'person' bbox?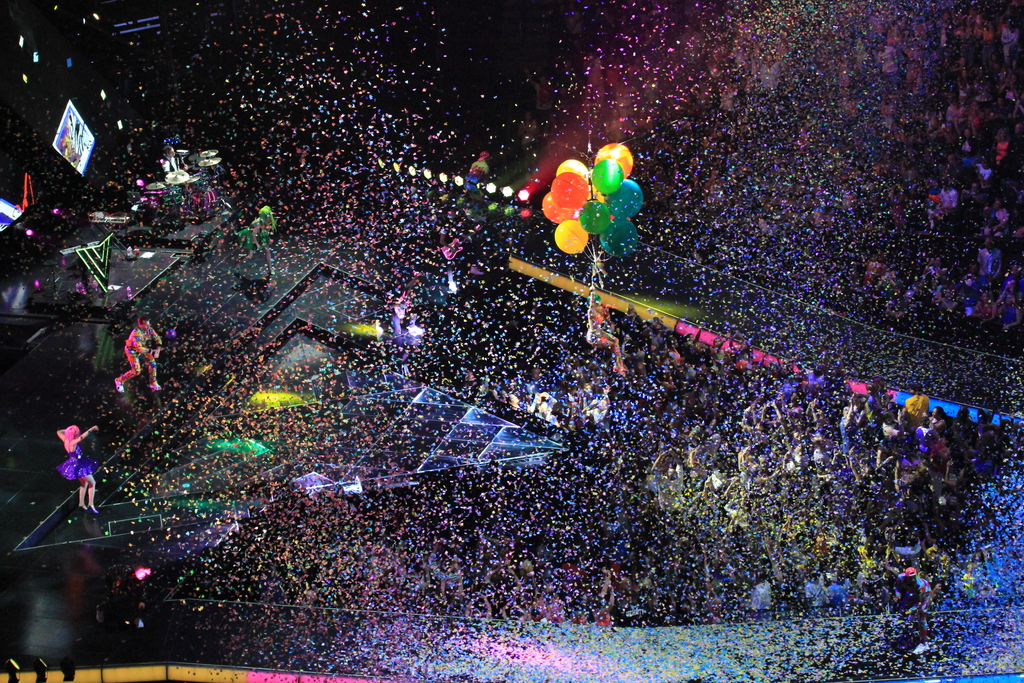
crop(244, 199, 279, 283)
